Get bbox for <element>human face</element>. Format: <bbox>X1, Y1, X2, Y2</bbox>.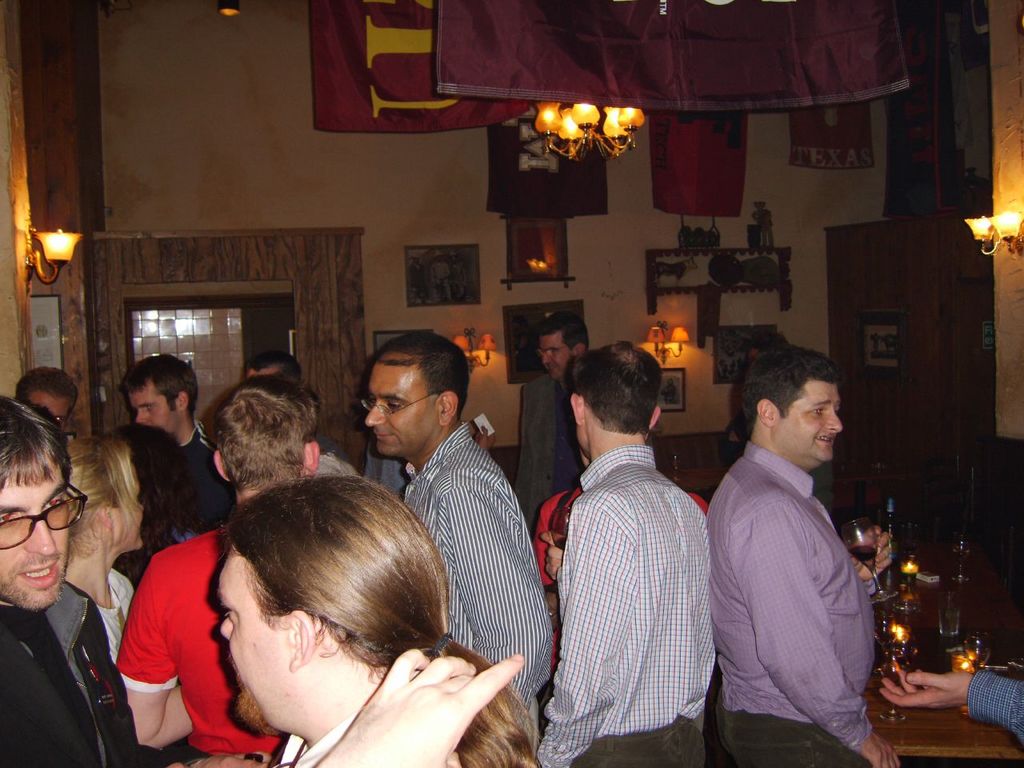
<bbox>784, 386, 840, 478</bbox>.
